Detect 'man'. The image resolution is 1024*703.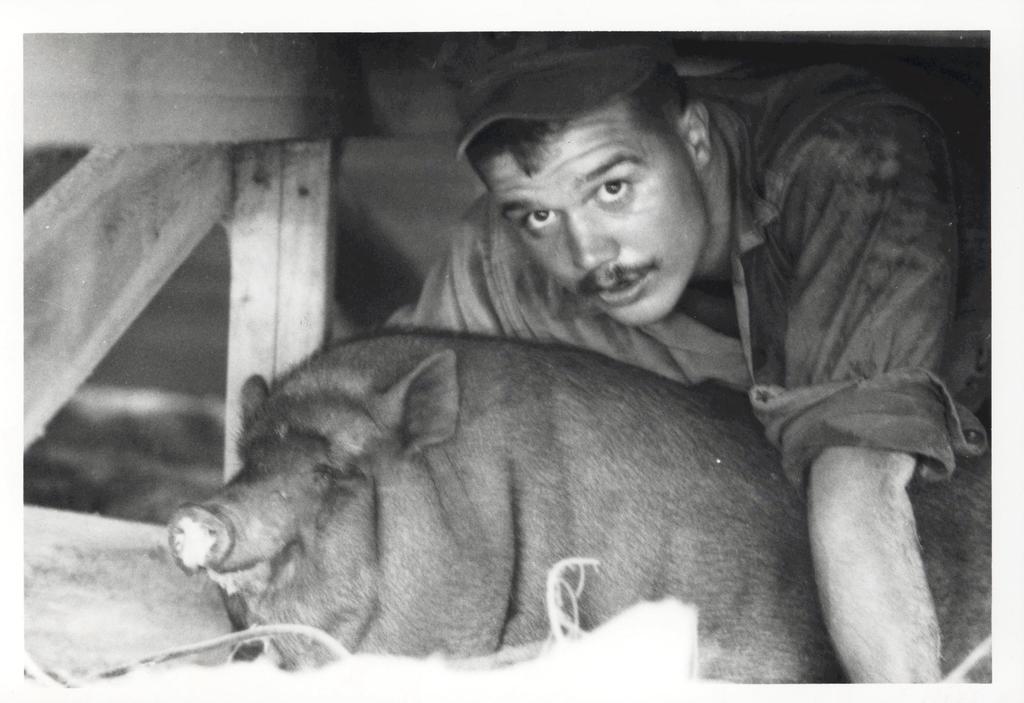
region(399, 30, 973, 673).
